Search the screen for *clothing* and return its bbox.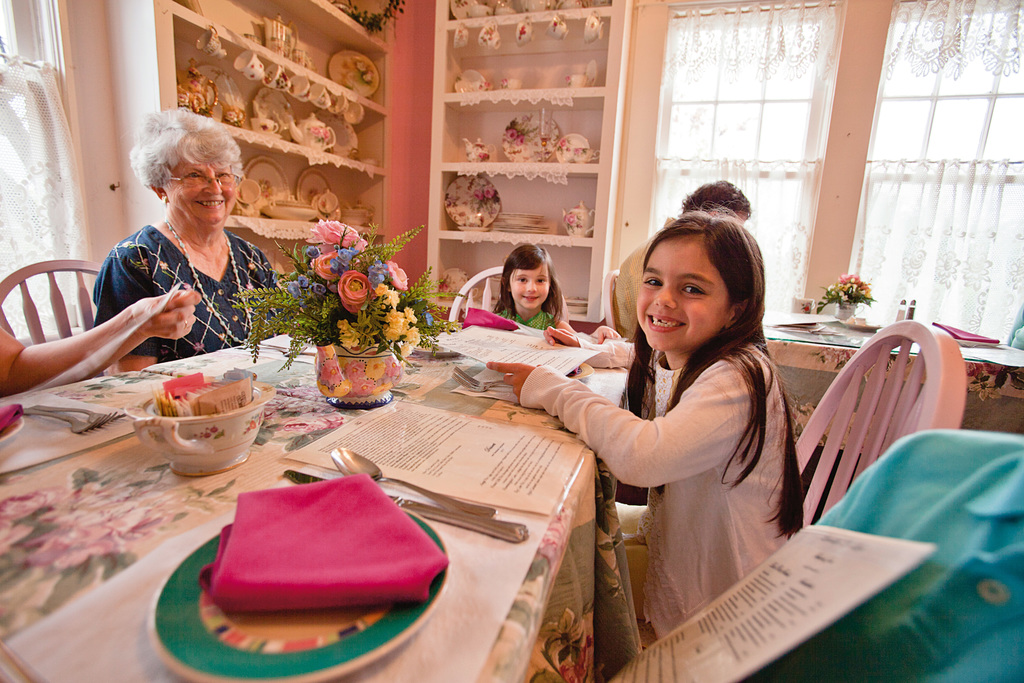
Found: [left=611, top=211, right=671, bottom=354].
